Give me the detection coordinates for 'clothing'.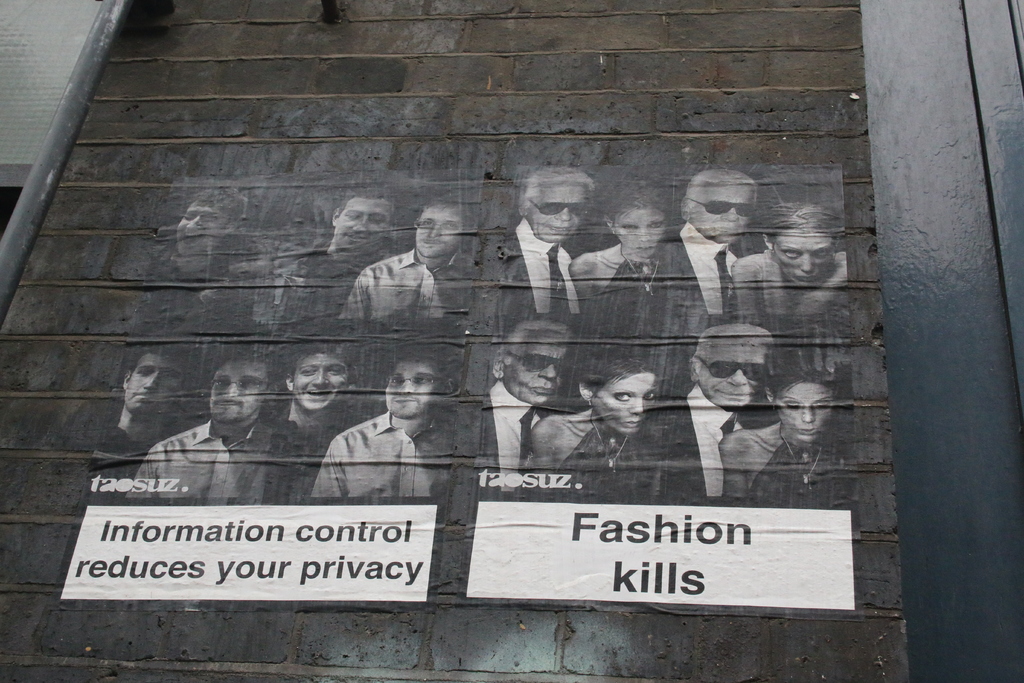
crop(660, 229, 740, 336).
